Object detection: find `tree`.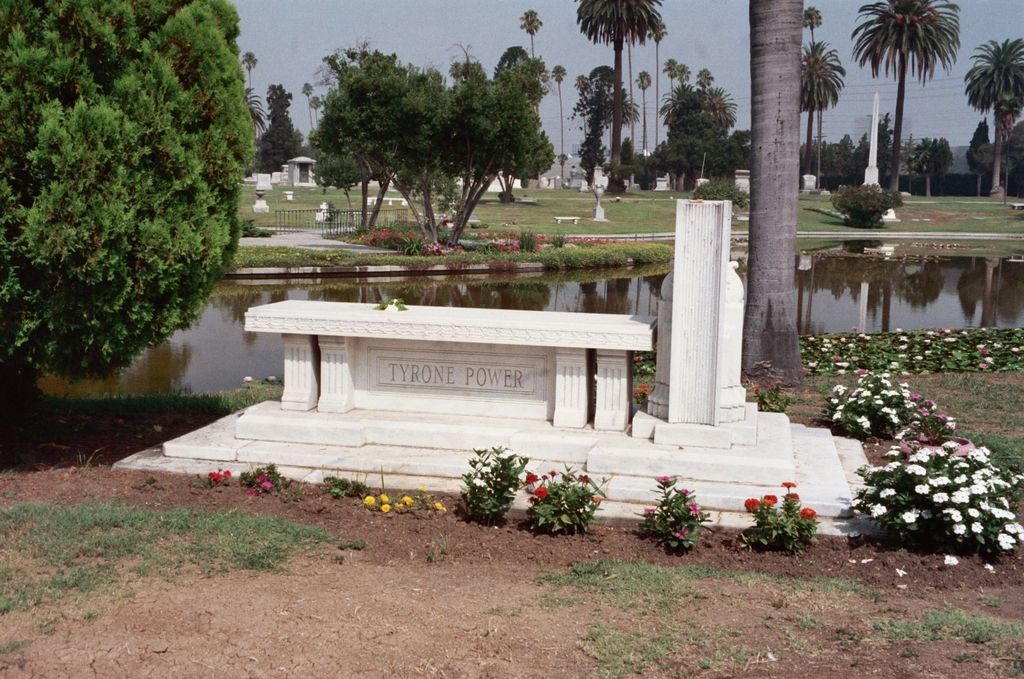
bbox=(313, 41, 430, 261).
